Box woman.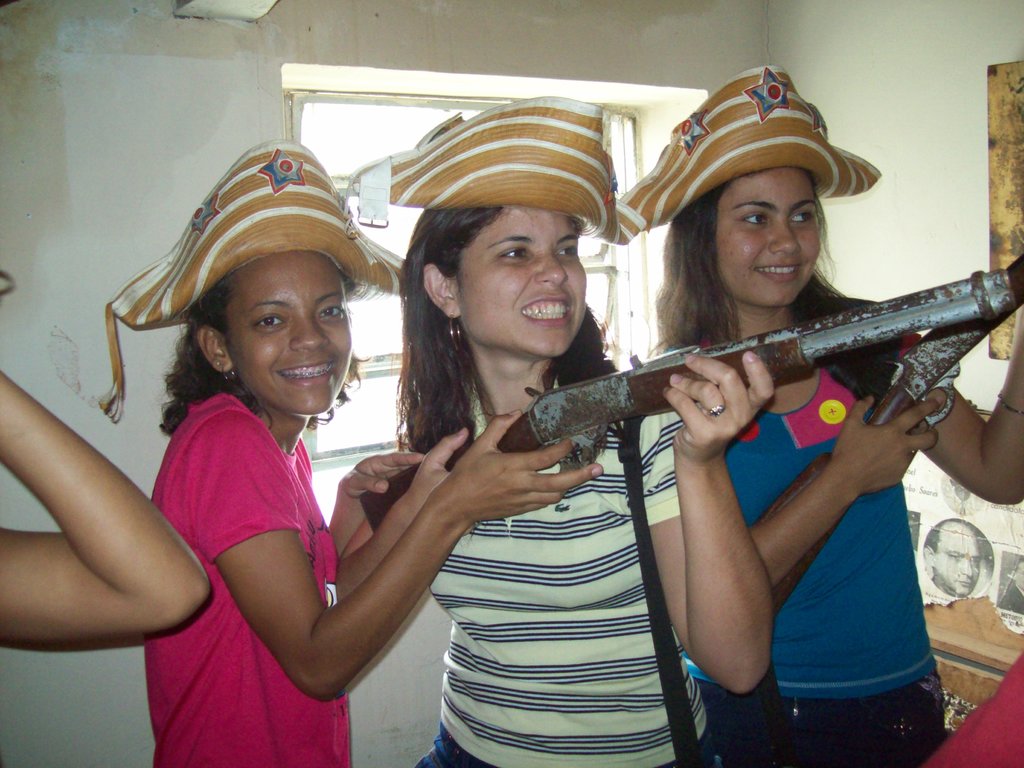
bbox(636, 68, 1023, 762).
